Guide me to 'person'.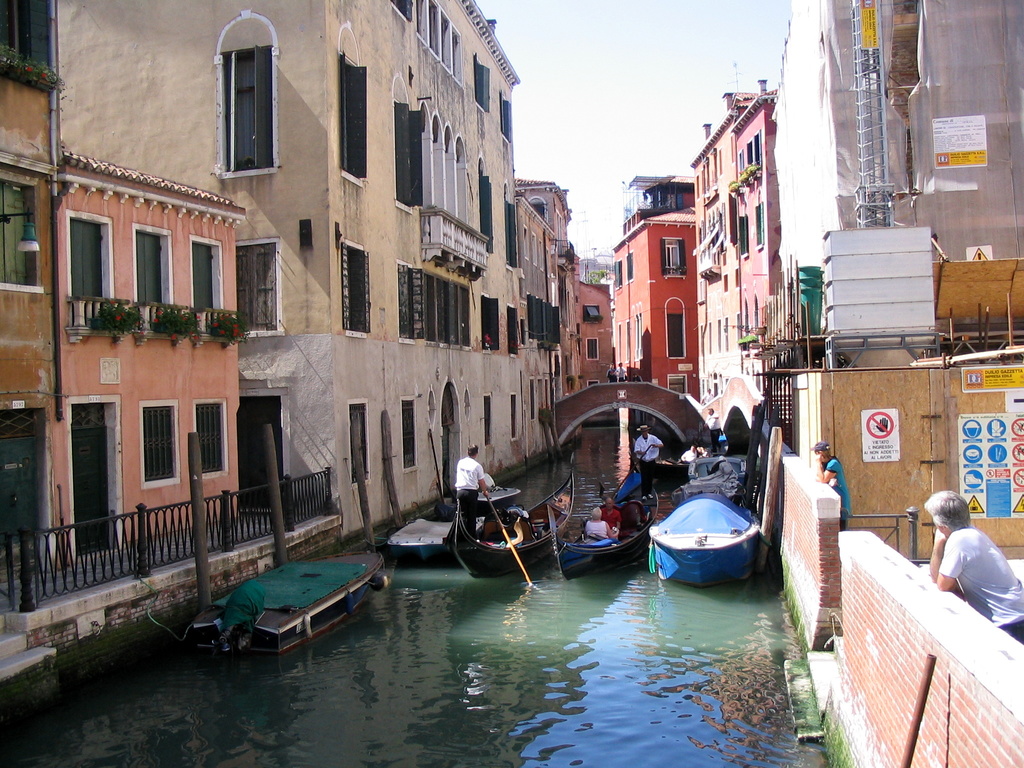
Guidance: box=[607, 362, 618, 381].
